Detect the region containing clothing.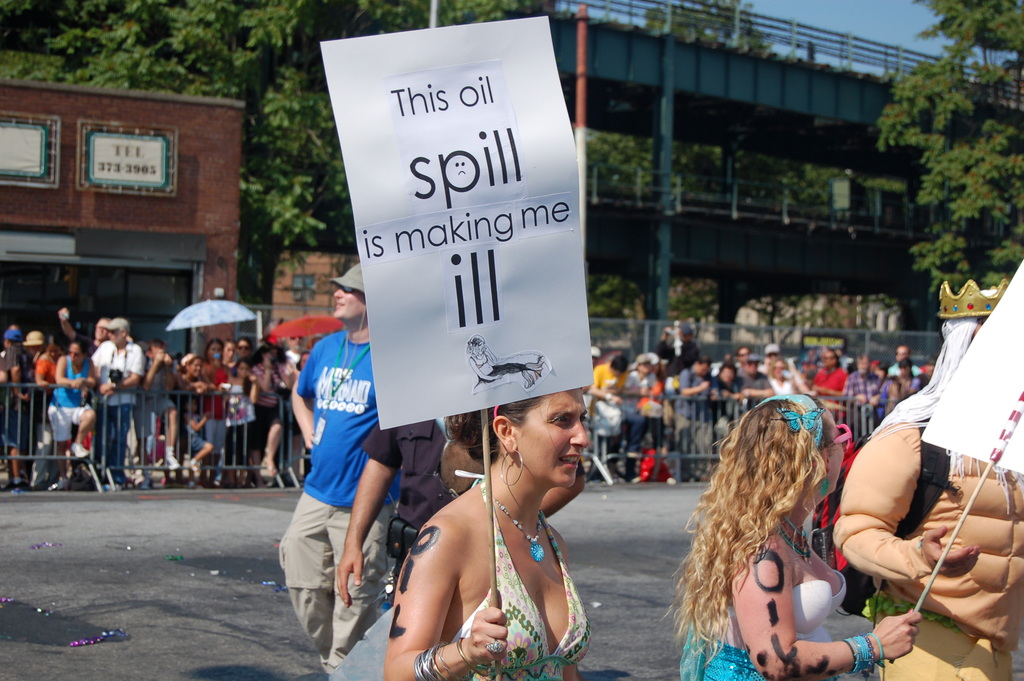
(12,351,56,459).
